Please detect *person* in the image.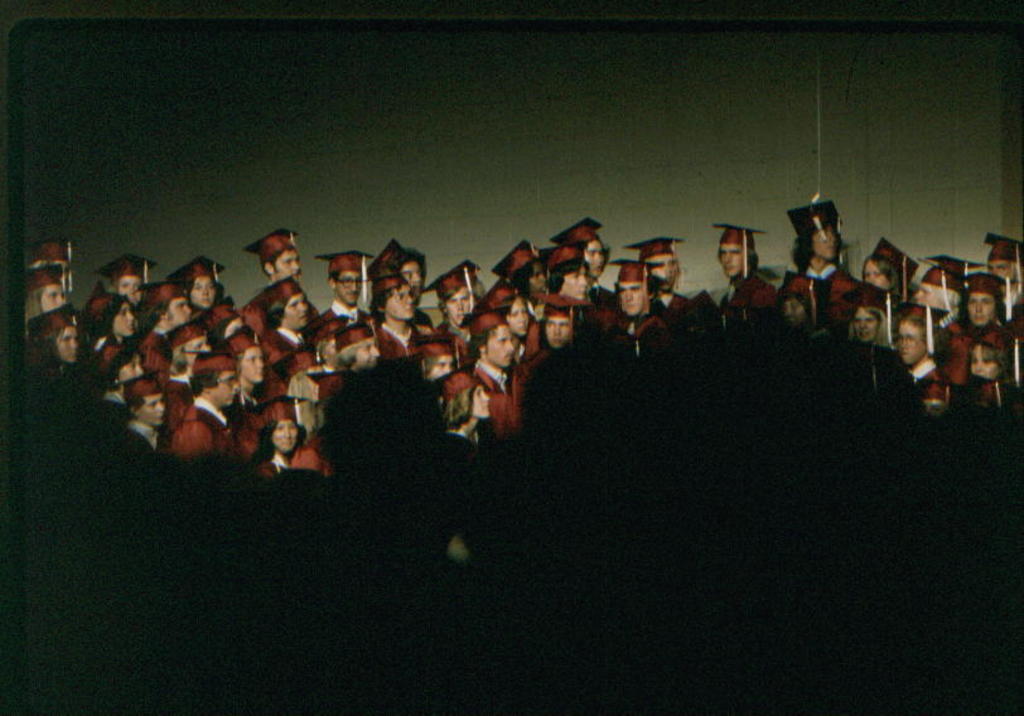
320, 243, 380, 323.
